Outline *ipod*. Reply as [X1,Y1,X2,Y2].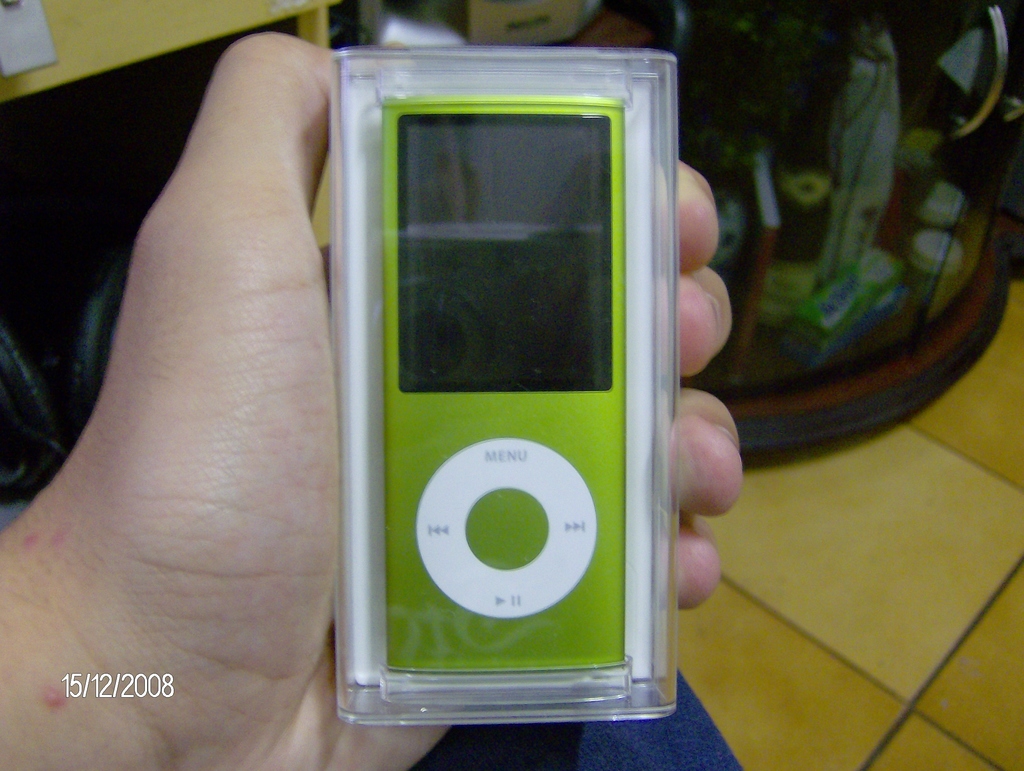
[382,95,625,670].
